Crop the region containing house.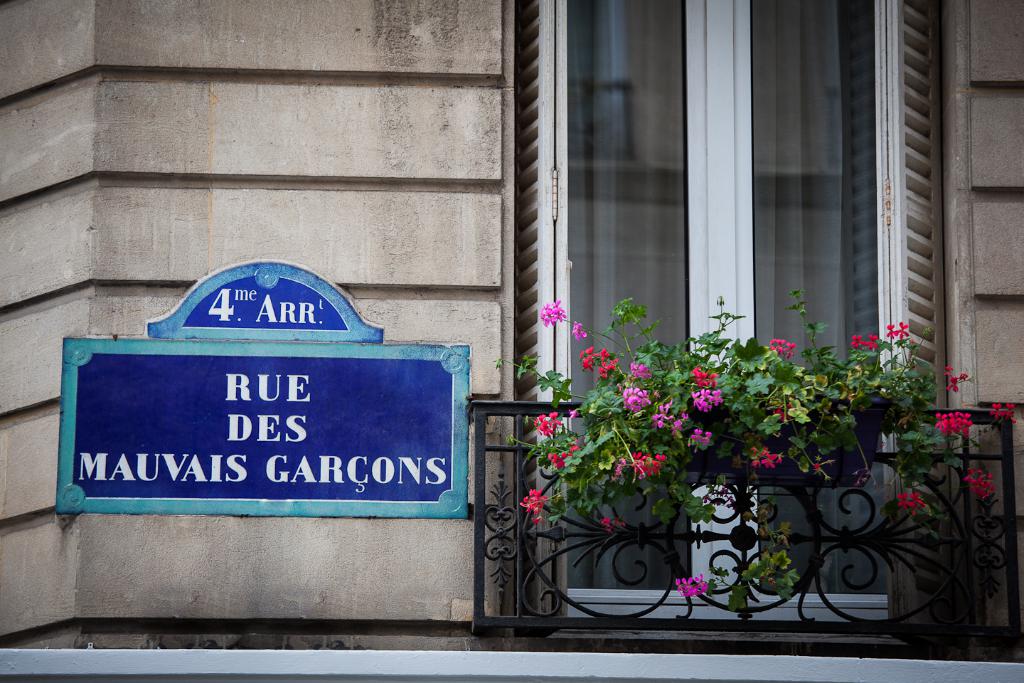
Crop region: l=10, t=6, r=959, b=678.
